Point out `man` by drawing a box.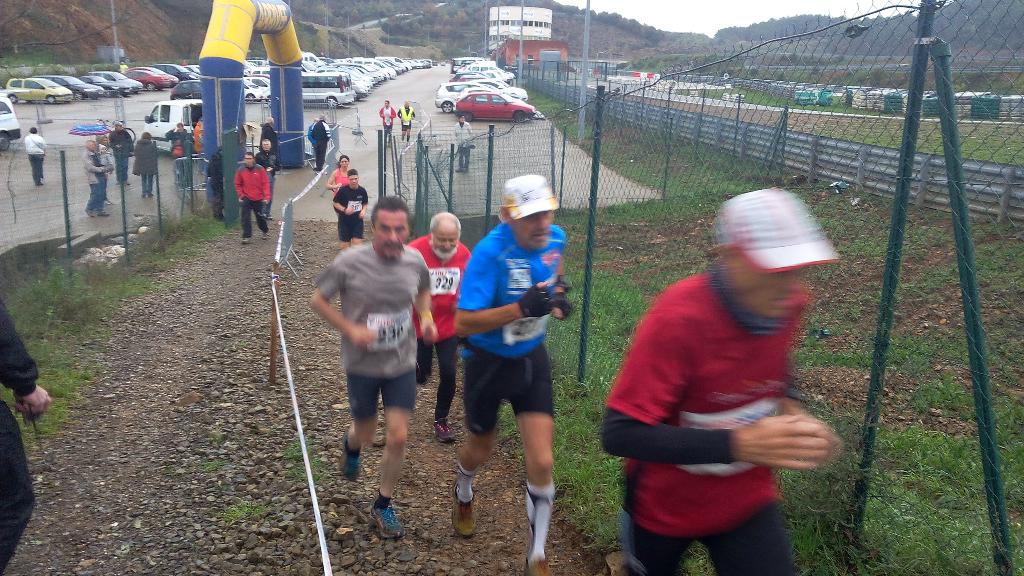
rect(232, 149, 271, 243).
